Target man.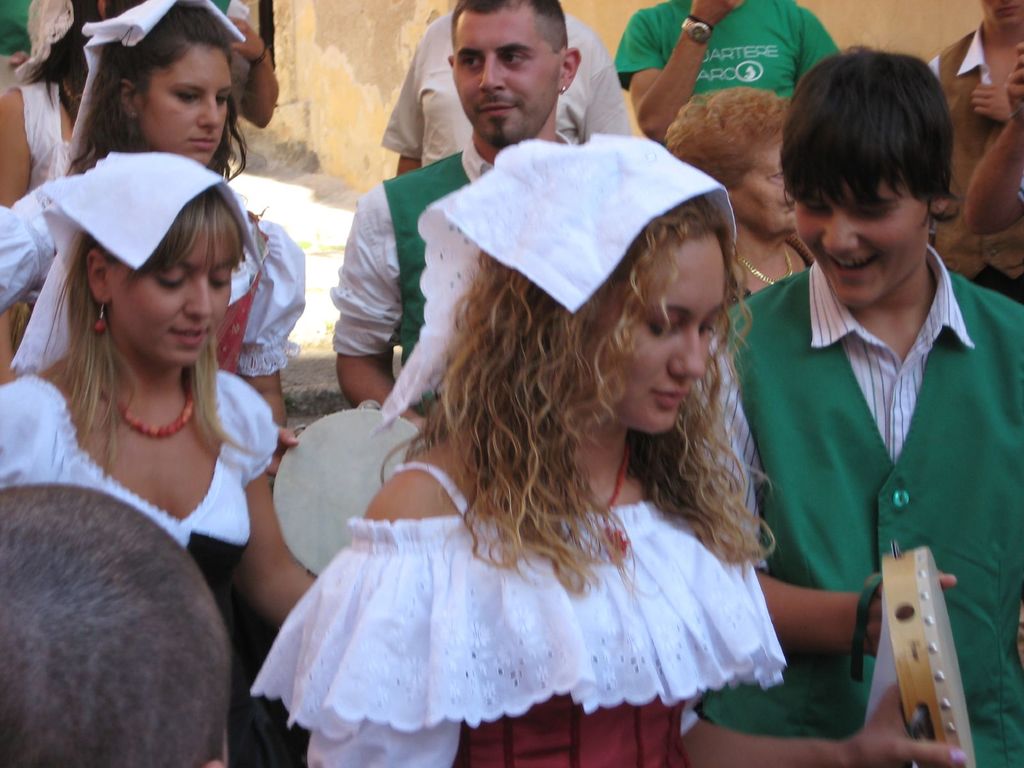
Target region: select_region(734, 64, 999, 767).
